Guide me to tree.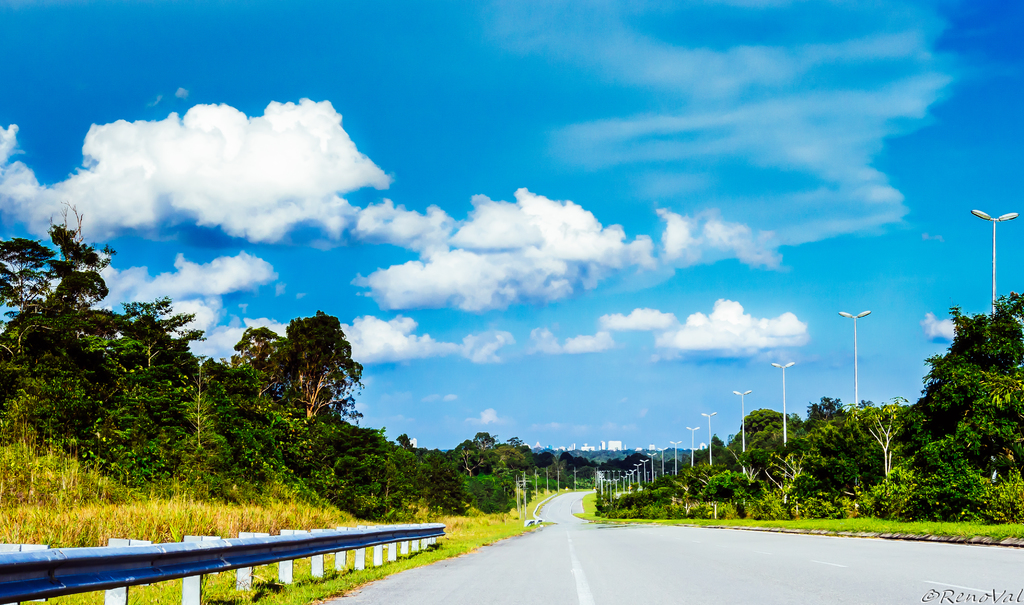
Guidance: 593 388 913 541.
